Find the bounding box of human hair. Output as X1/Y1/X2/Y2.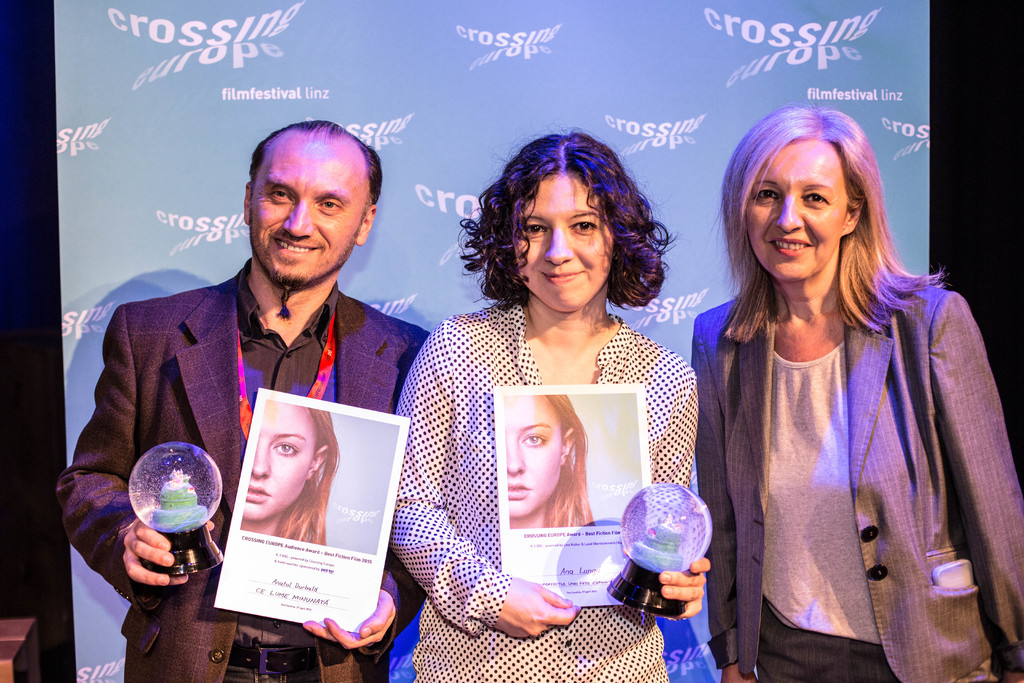
719/110/951/352.
